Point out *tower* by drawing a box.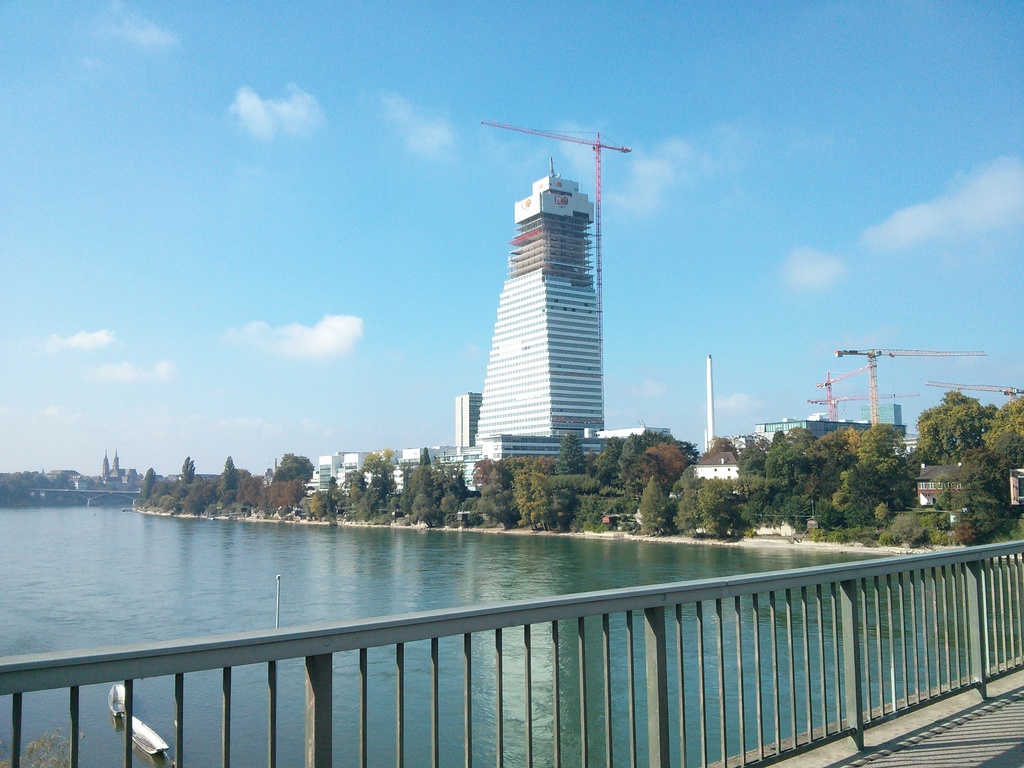
x1=933 y1=381 x2=1023 y2=404.
